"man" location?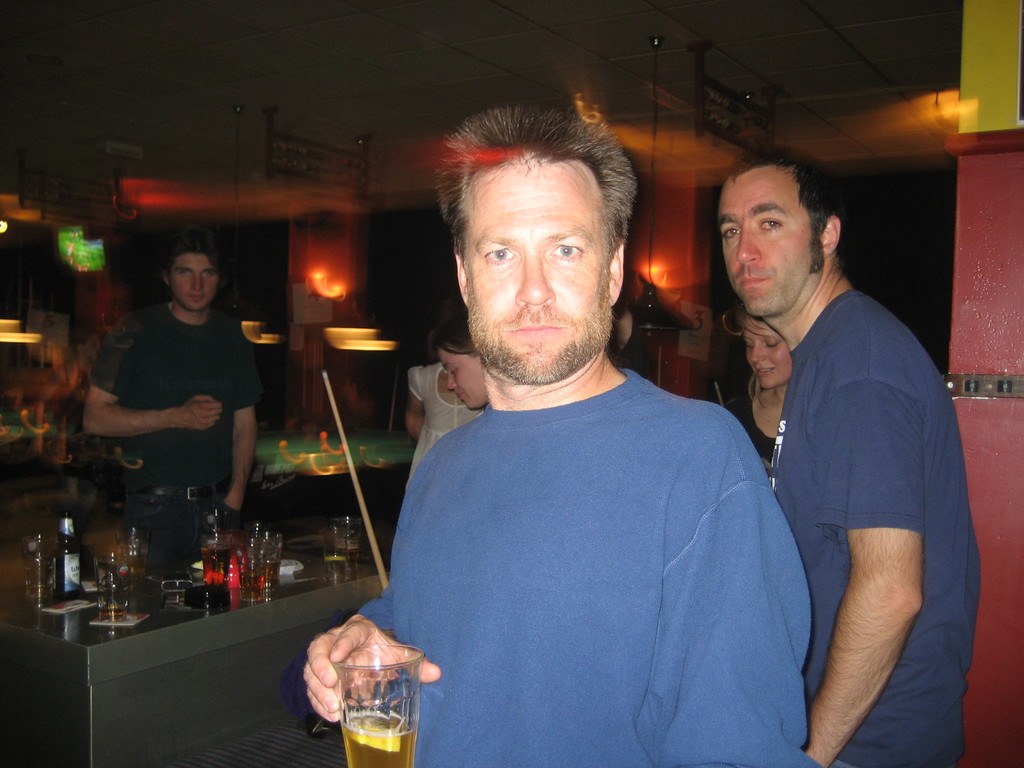
(x1=312, y1=120, x2=839, y2=760)
